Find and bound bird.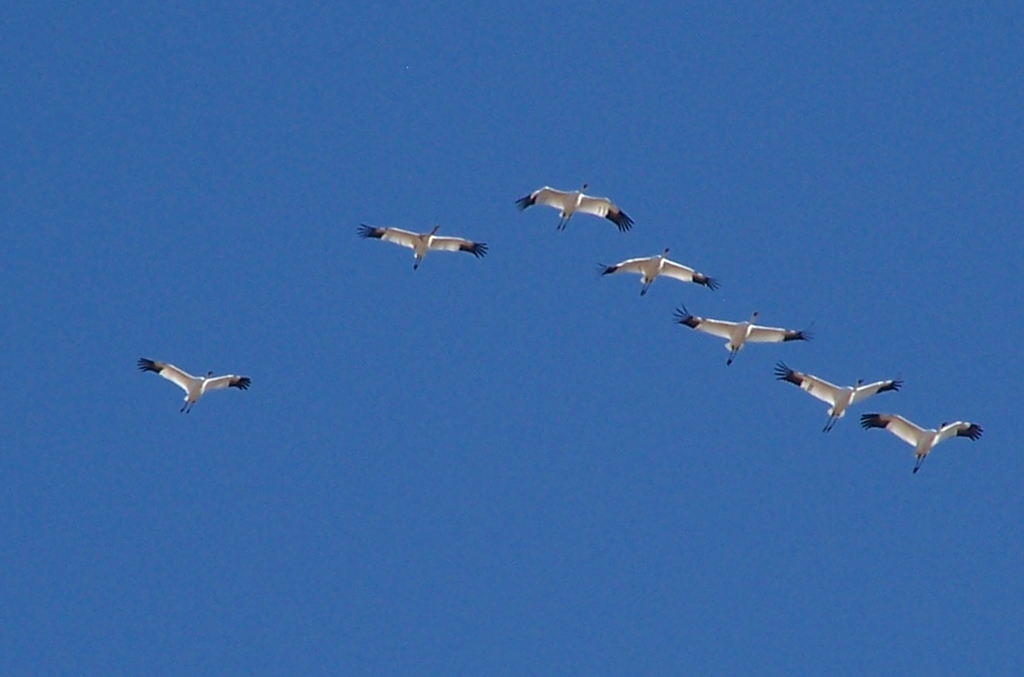
Bound: detection(667, 306, 826, 374).
